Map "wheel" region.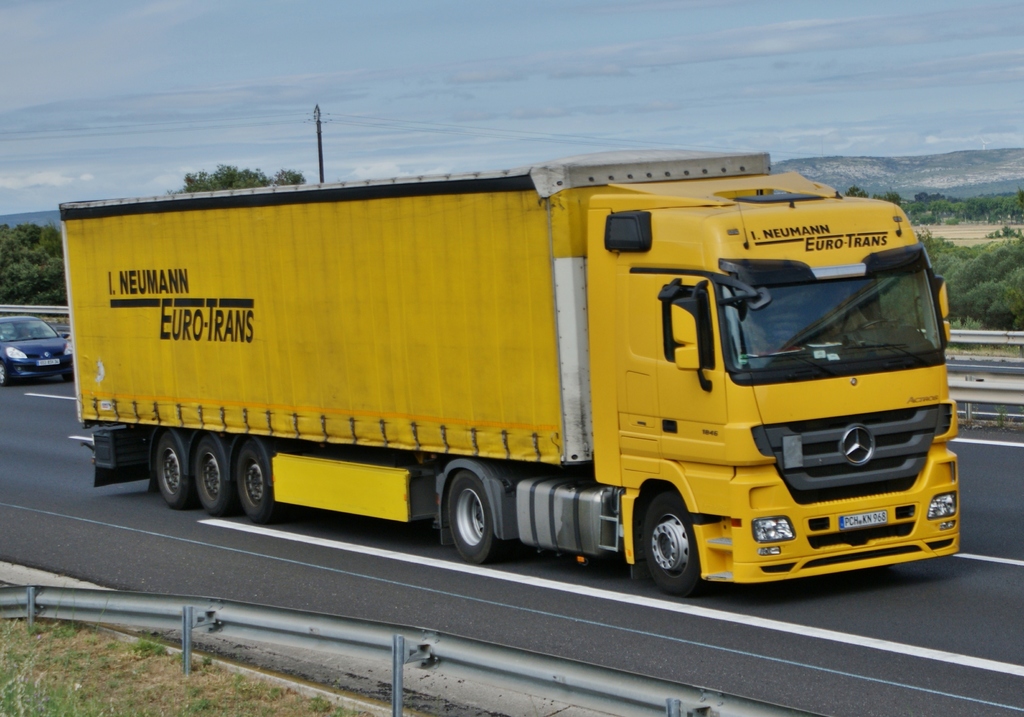
Mapped to bbox=(448, 471, 504, 563).
